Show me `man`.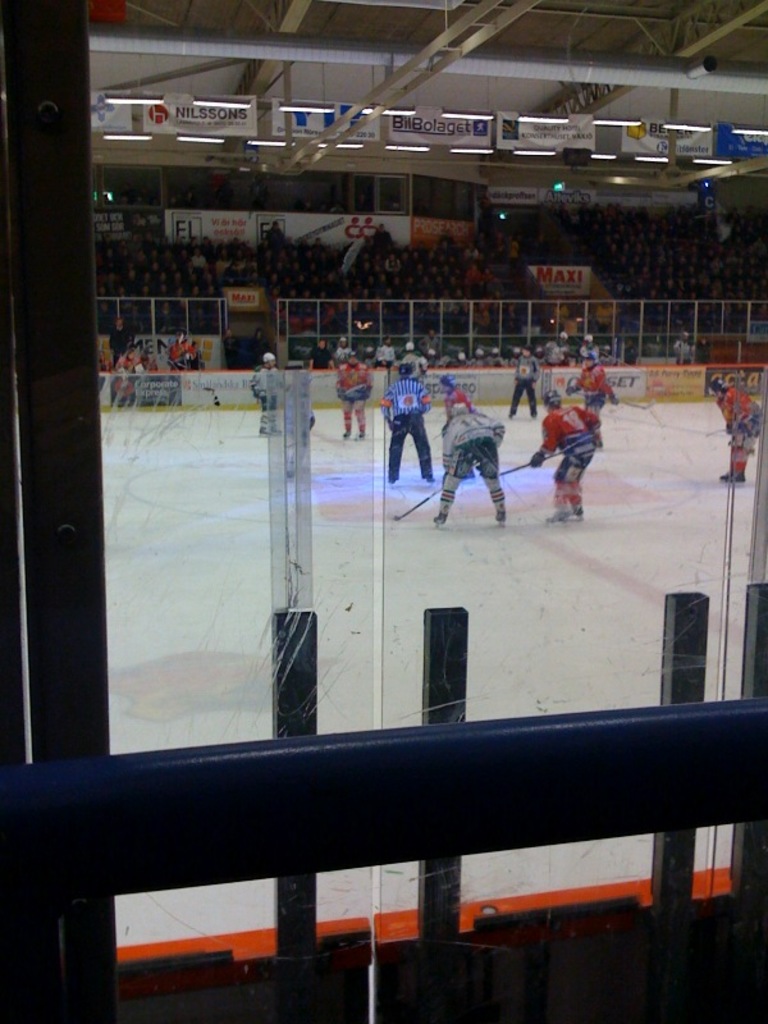
`man` is here: l=379, t=364, r=428, b=483.
